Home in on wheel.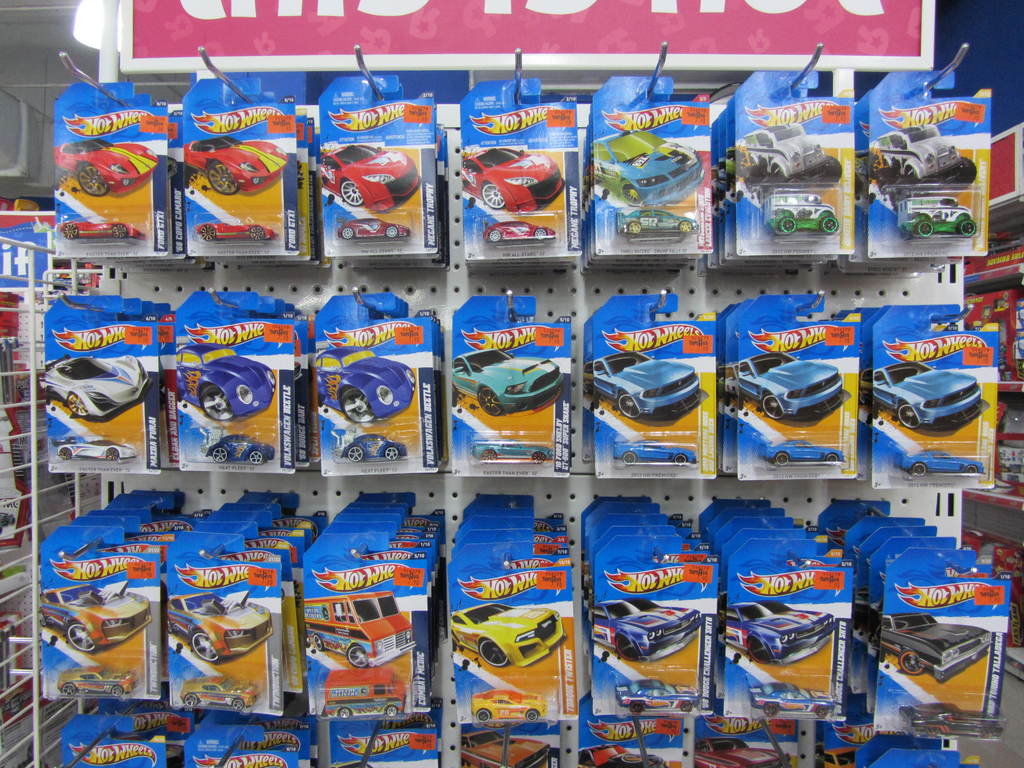
Homed in at pyautogui.locateOnScreen(919, 220, 936, 237).
